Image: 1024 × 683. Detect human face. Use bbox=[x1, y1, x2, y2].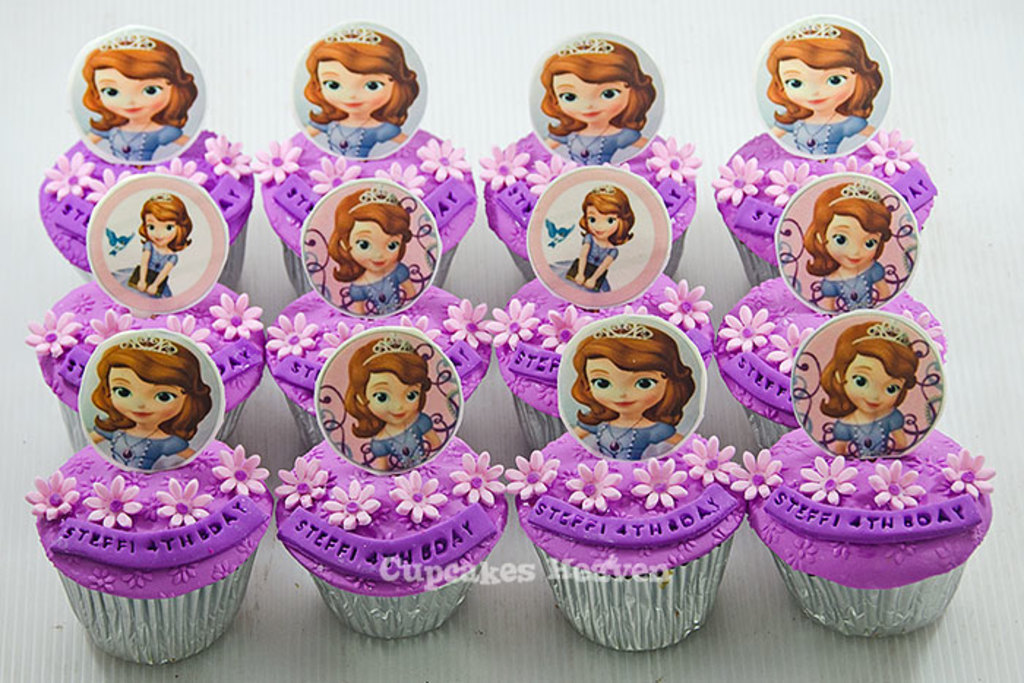
bbox=[585, 358, 664, 412].
